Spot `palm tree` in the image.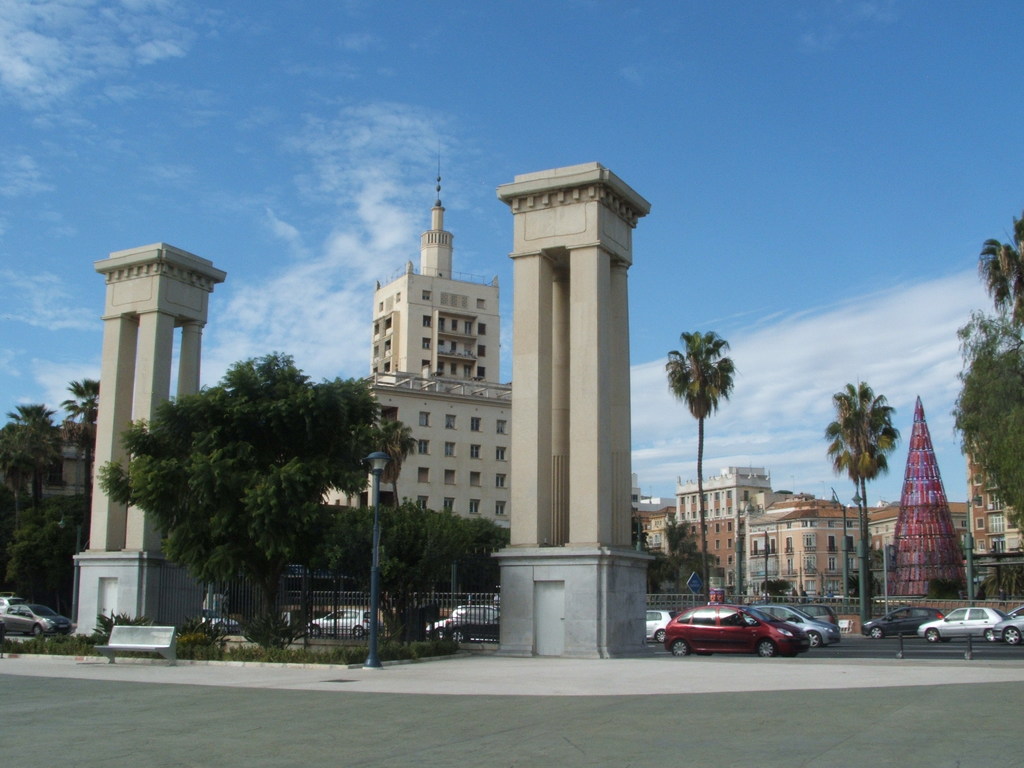
`palm tree` found at left=989, top=228, right=1023, bottom=338.
